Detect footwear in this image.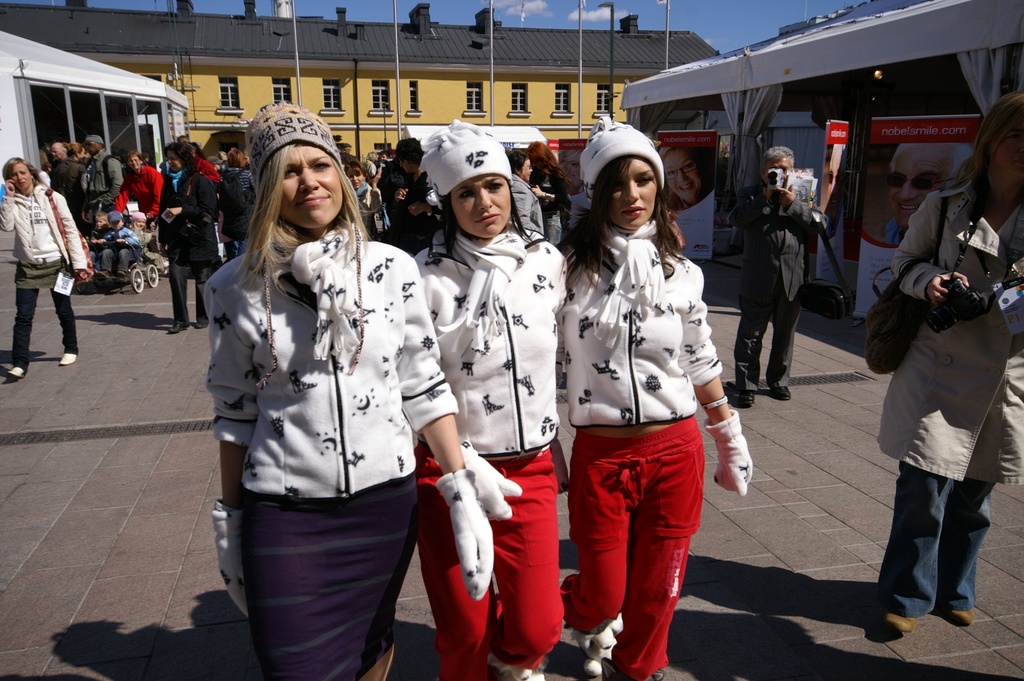
Detection: <bbox>99, 271, 108, 281</bbox>.
